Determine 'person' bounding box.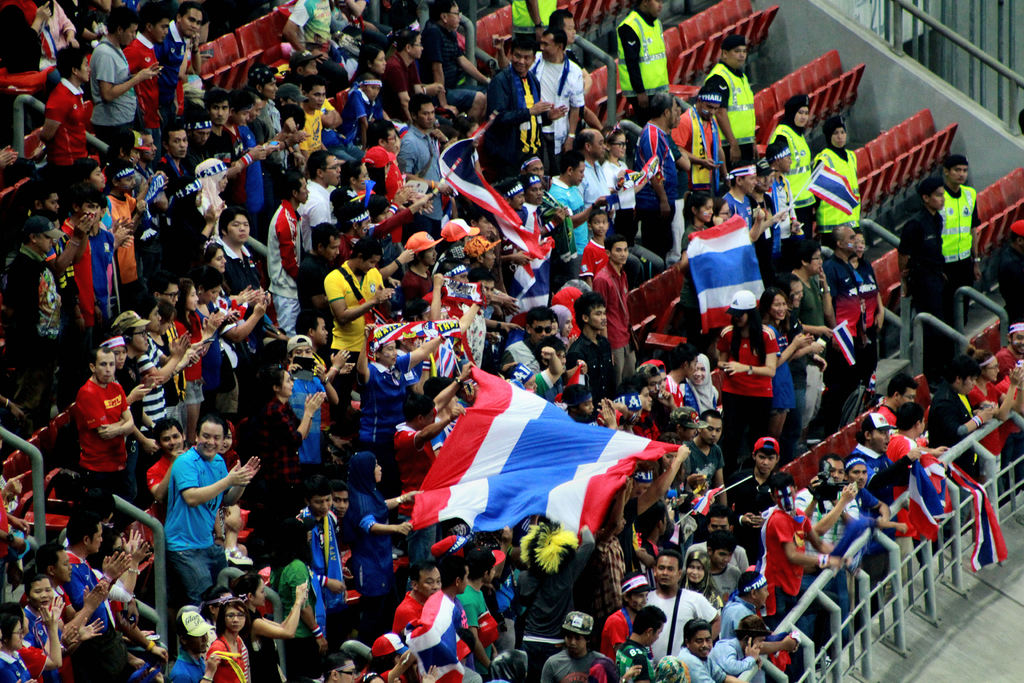
Determined: detection(42, 70, 69, 163).
